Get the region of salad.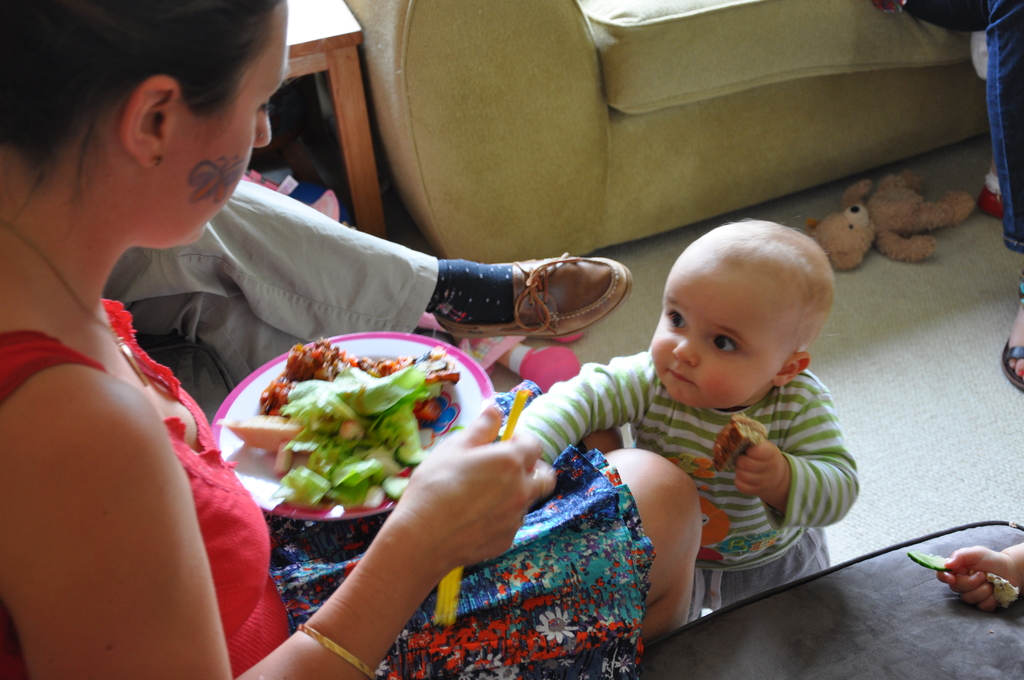
left=208, top=334, right=468, bottom=520.
